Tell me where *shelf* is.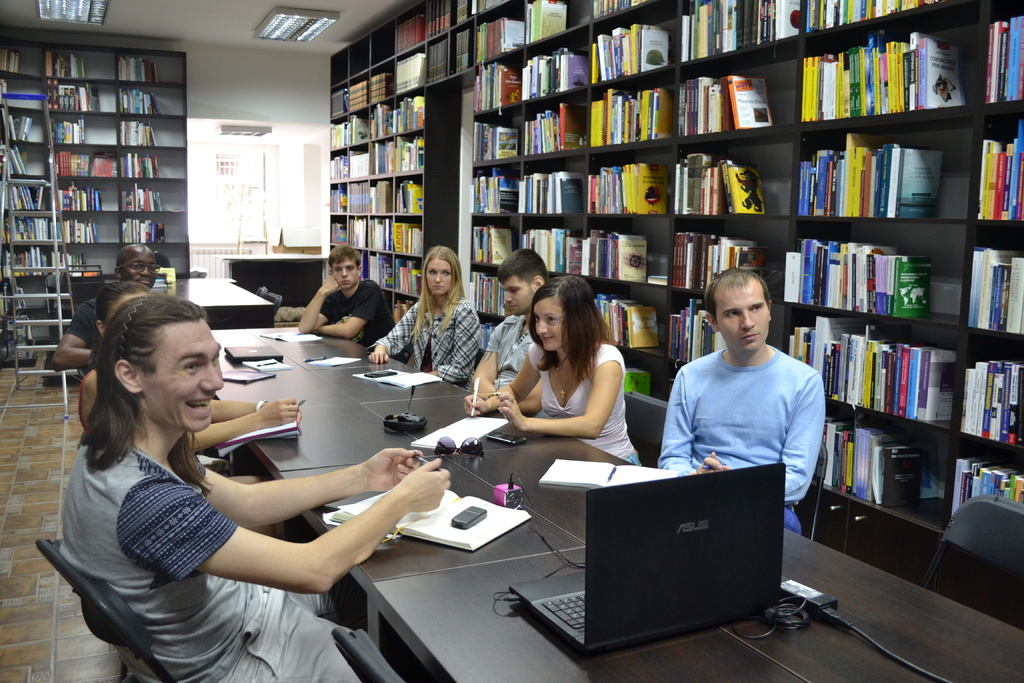
*shelf* is at 674 211 790 299.
